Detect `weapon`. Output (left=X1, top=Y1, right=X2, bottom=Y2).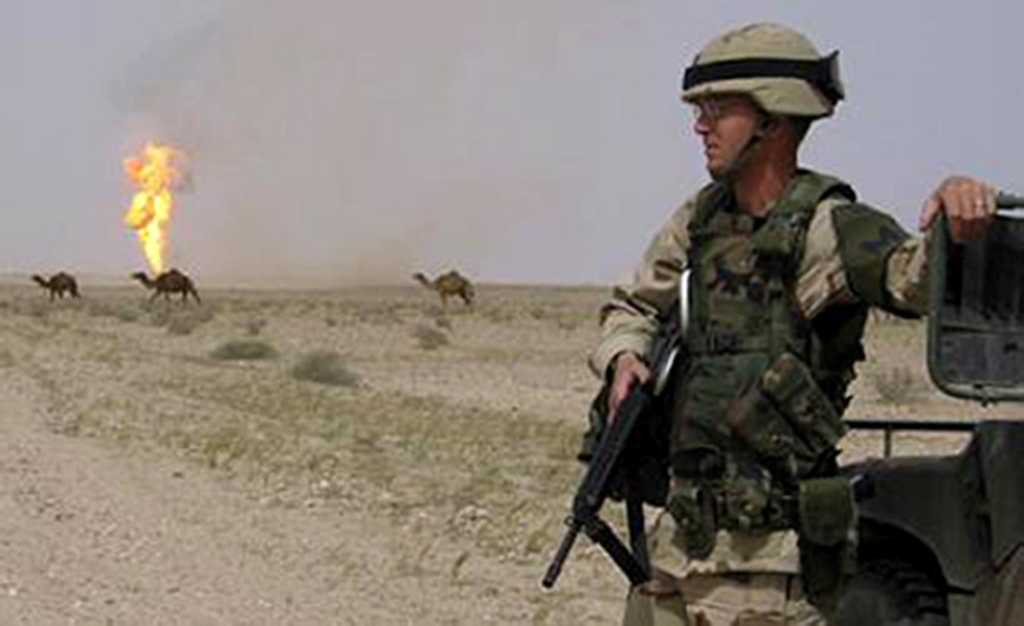
(left=552, top=348, right=680, bottom=595).
